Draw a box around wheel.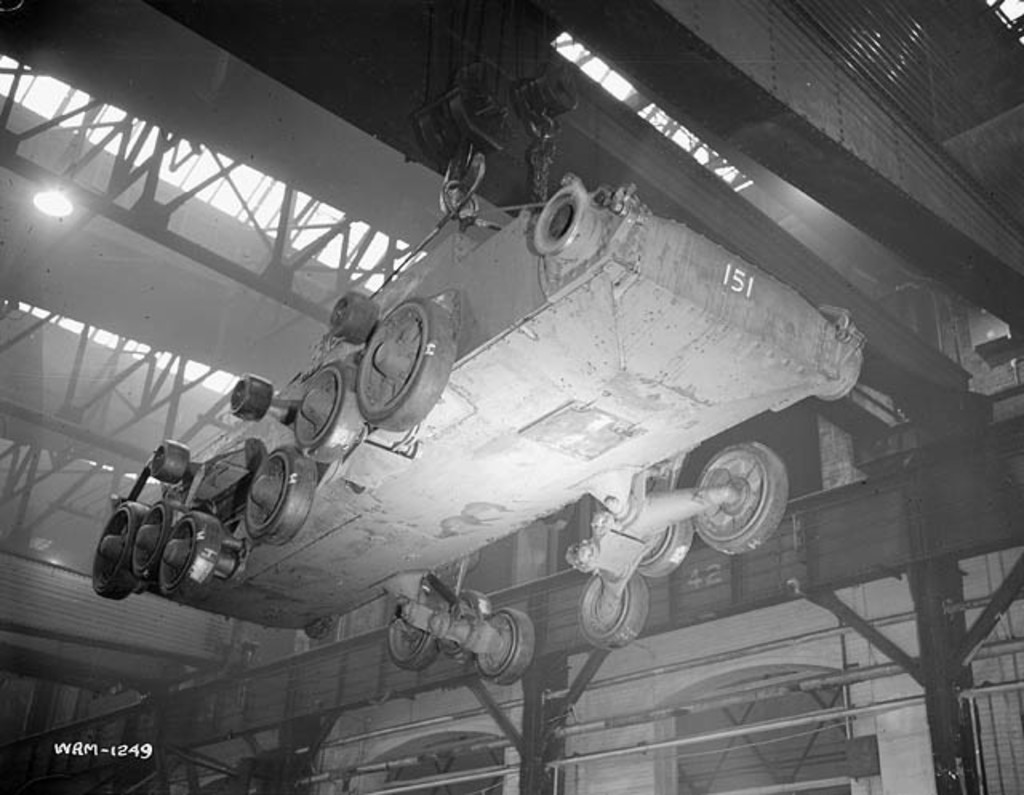
{"x1": 152, "y1": 505, "x2": 218, "y2": 595}.
